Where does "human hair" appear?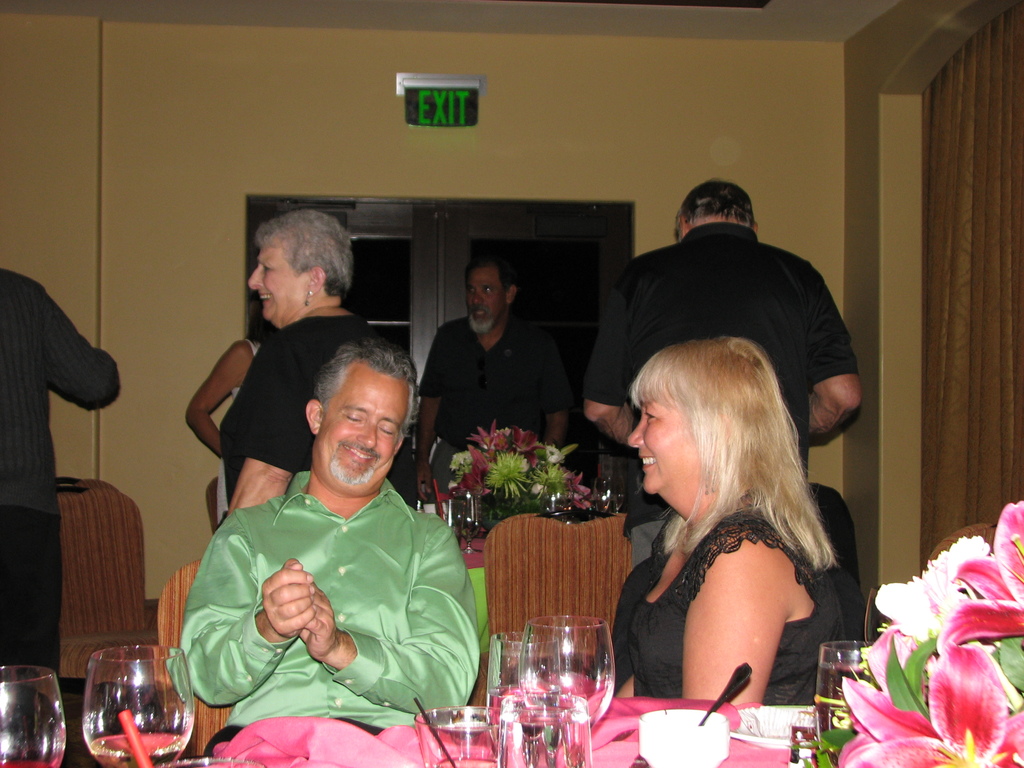
Appears at [left=671, top=177, right=758, bottom=234].
